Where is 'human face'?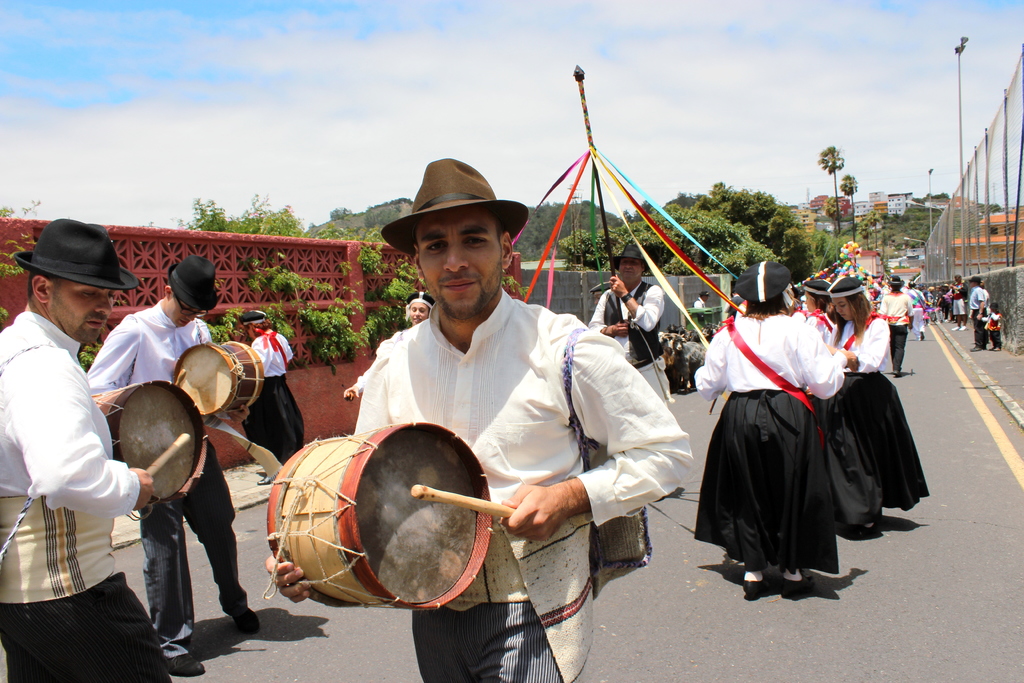
pyautogui.locateOnScreen(45, 278, 116, 340).
